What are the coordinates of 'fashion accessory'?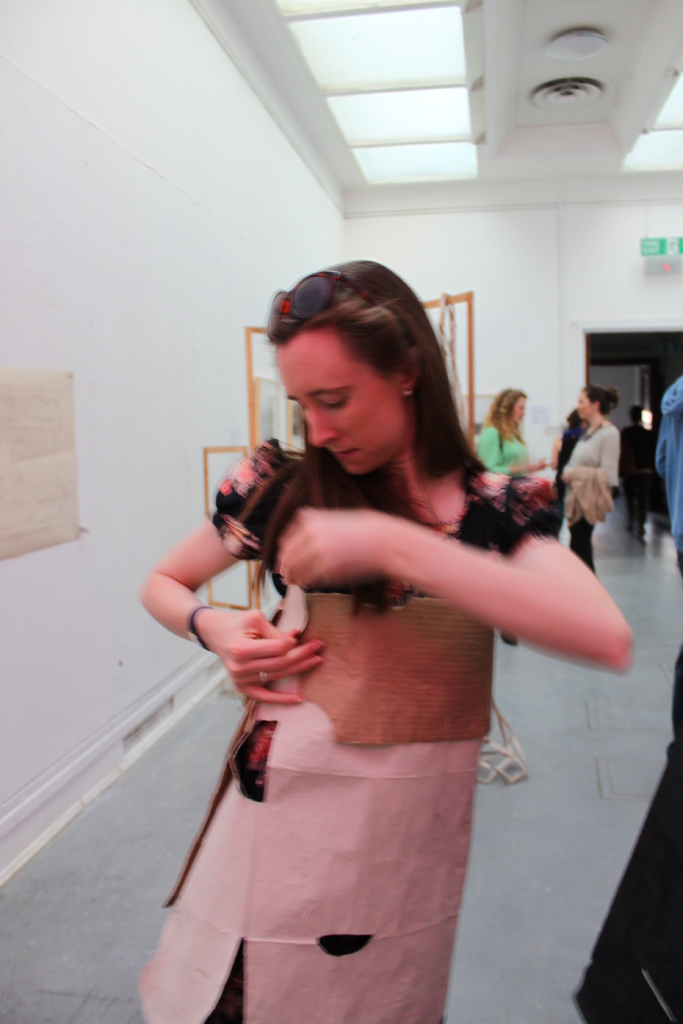
detection(261, 670, 268, 684).
